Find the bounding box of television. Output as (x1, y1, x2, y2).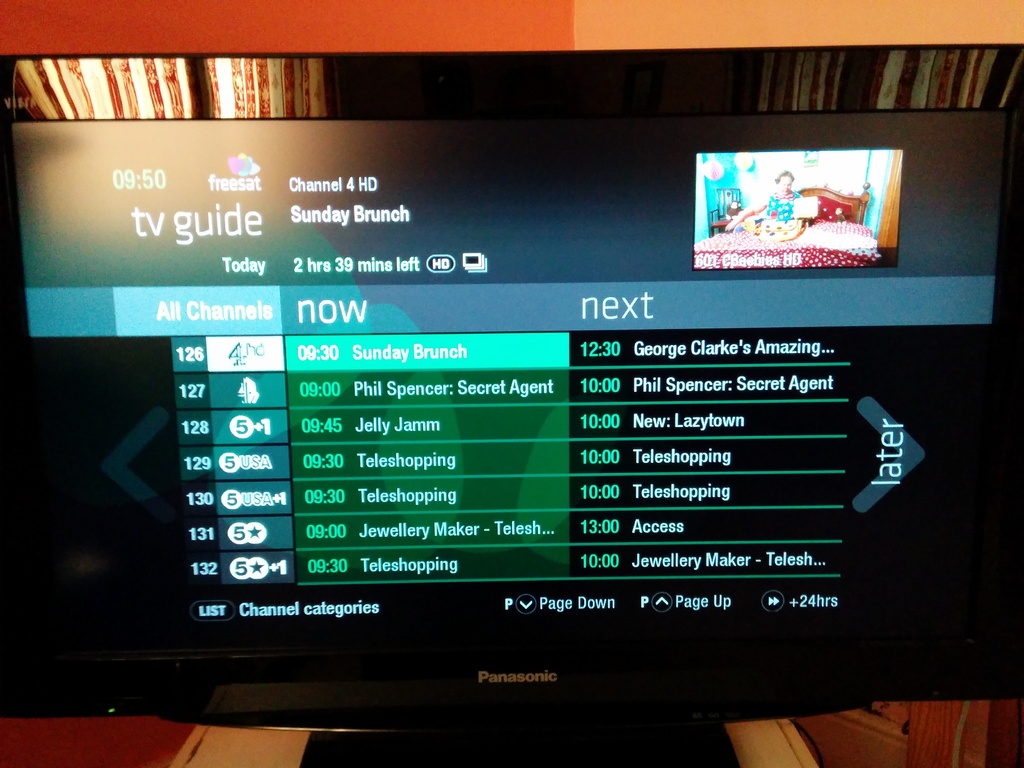
(0, 104, 1014, 766).
